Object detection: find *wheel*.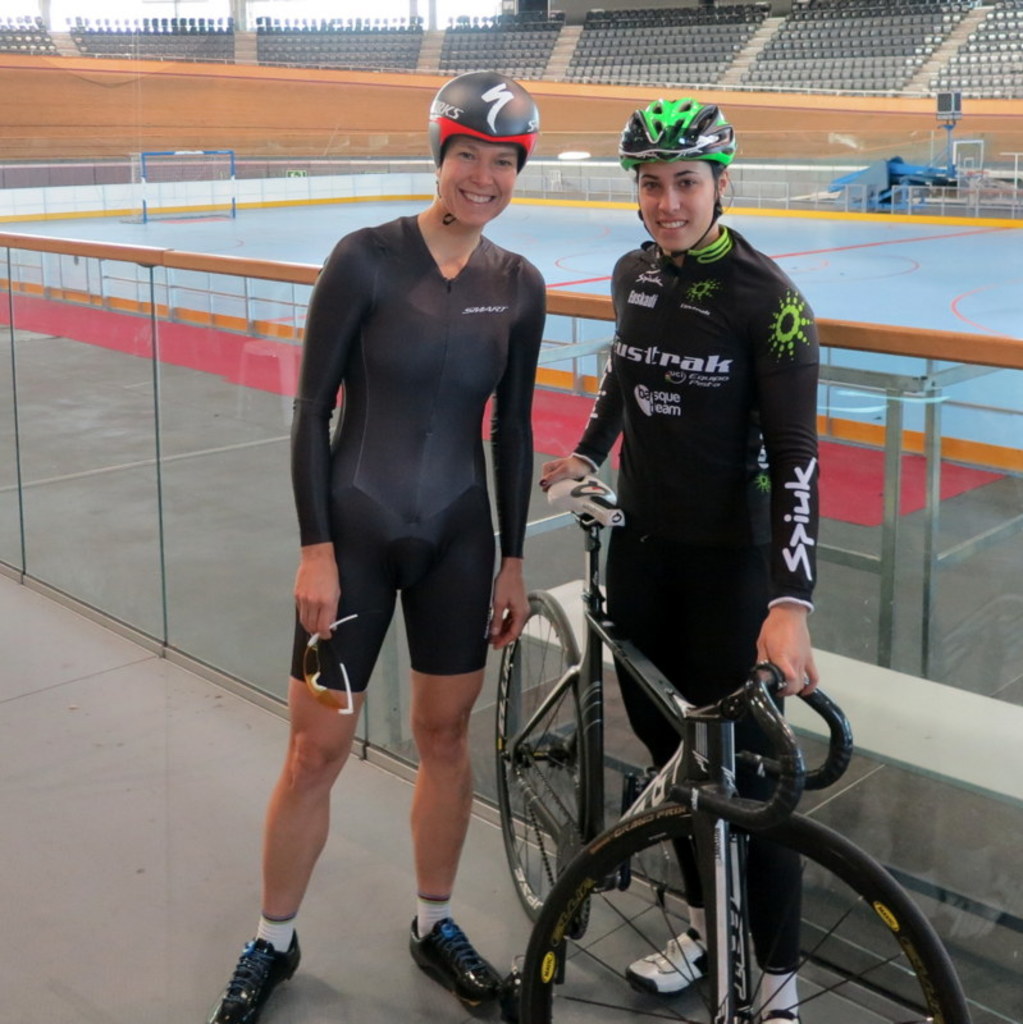
bbox=[561, 812, 940, 998].
